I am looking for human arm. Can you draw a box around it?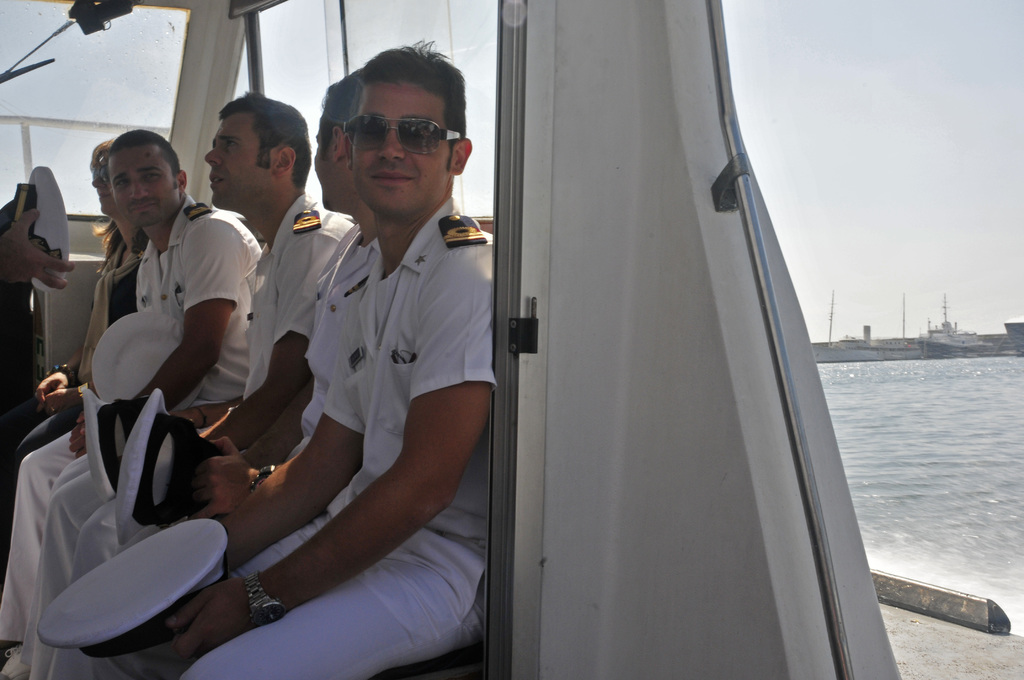
Sure, the bounding box is rect(31, 277, 95, 401).
